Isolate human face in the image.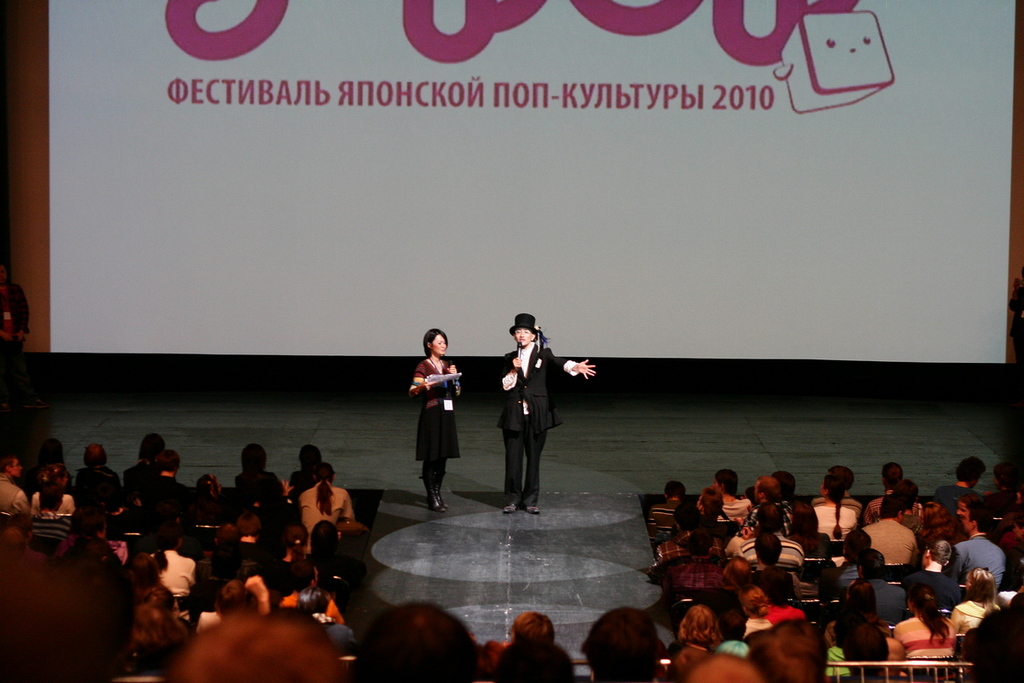
Isolated region: bbox=(515, 326, 533, 344).
